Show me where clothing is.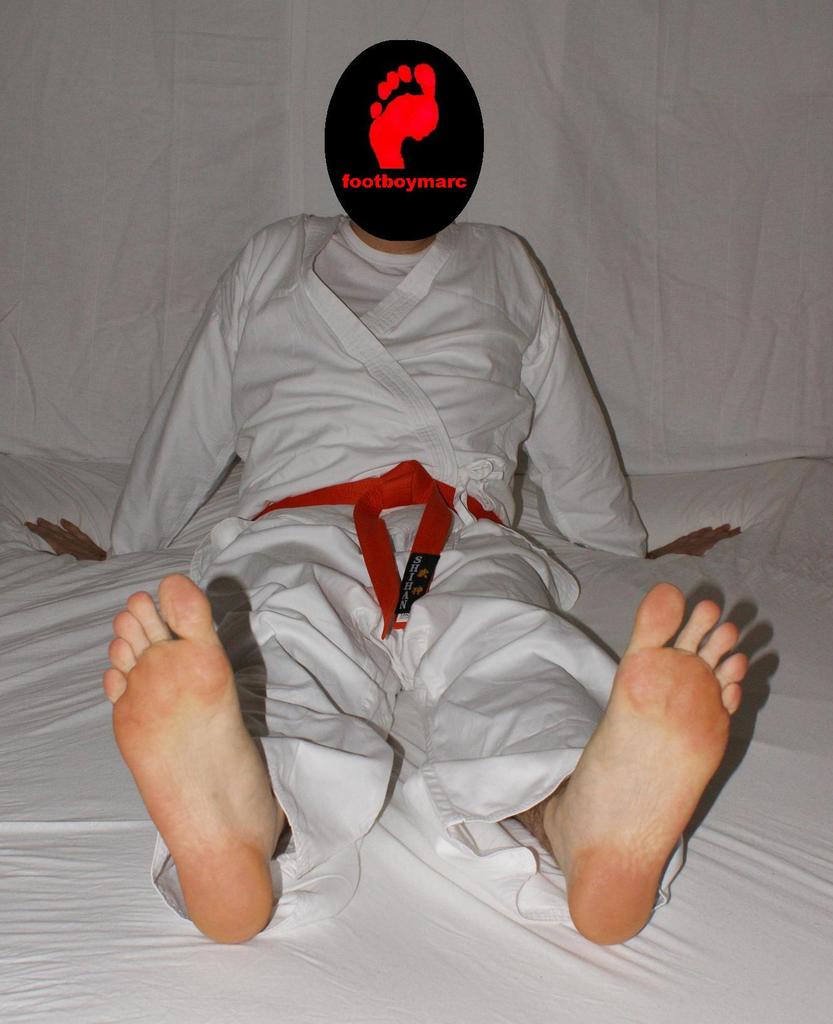
clothing is at [x1=100, y1=143, x2=703, y2=971].
